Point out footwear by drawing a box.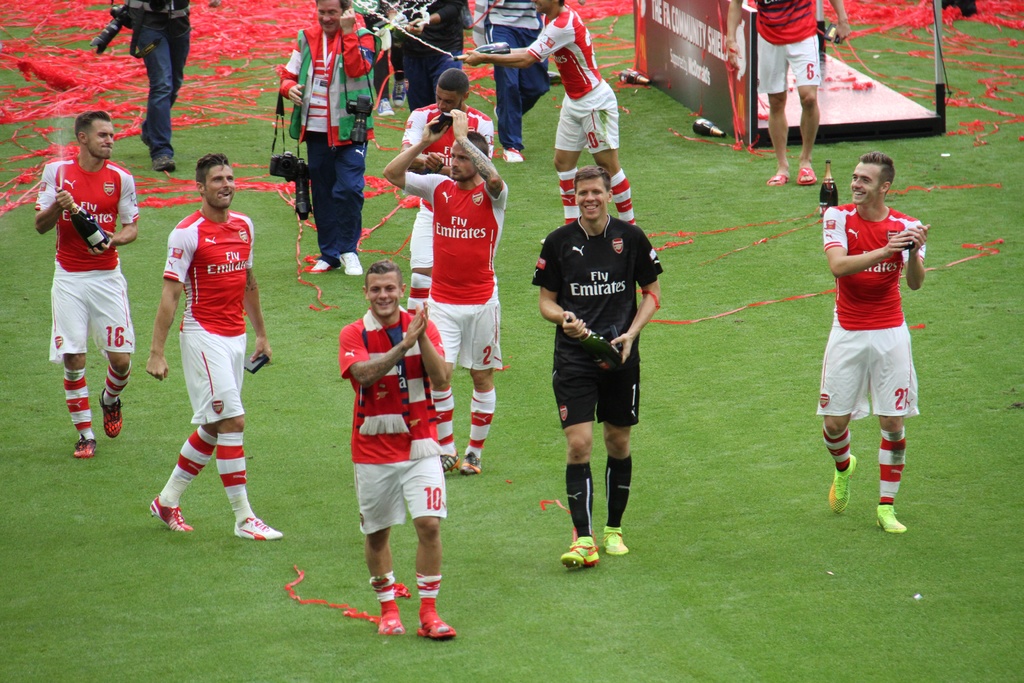
left=230, top=518, right=280, bottom=538.
